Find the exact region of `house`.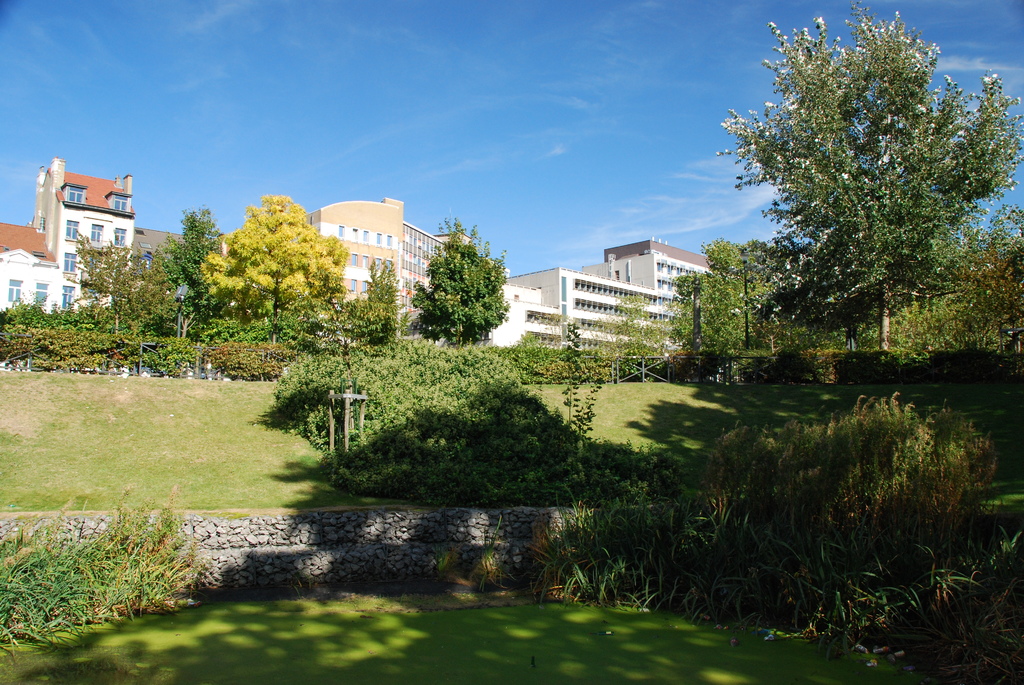
Exact region: <box>0,156,141,308</box>.
